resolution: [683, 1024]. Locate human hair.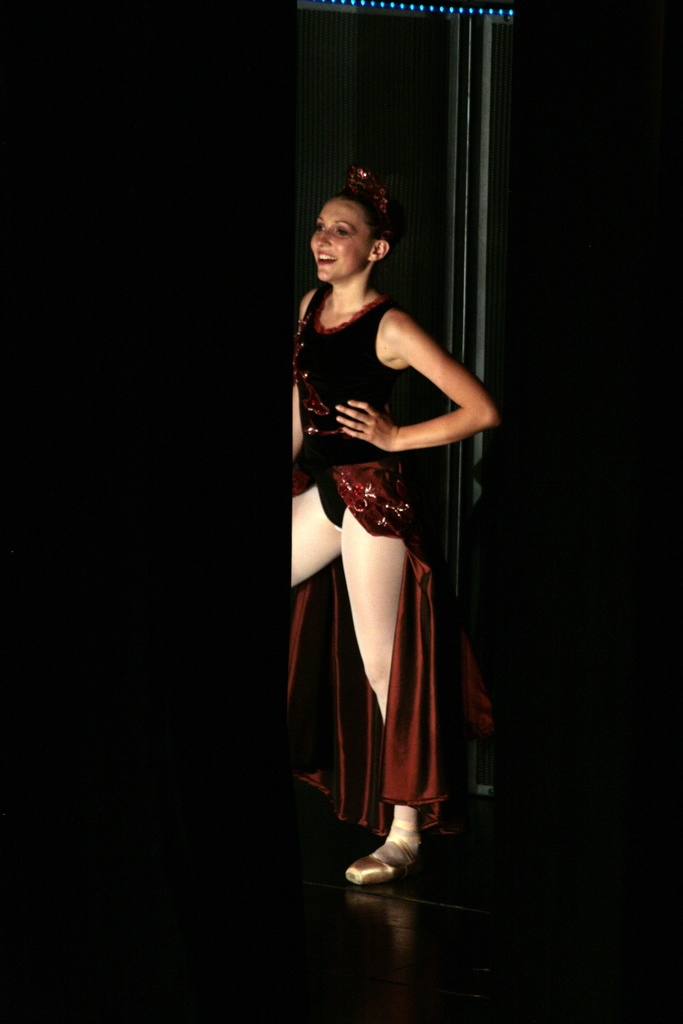
<box>338,188,384,238</box>.
